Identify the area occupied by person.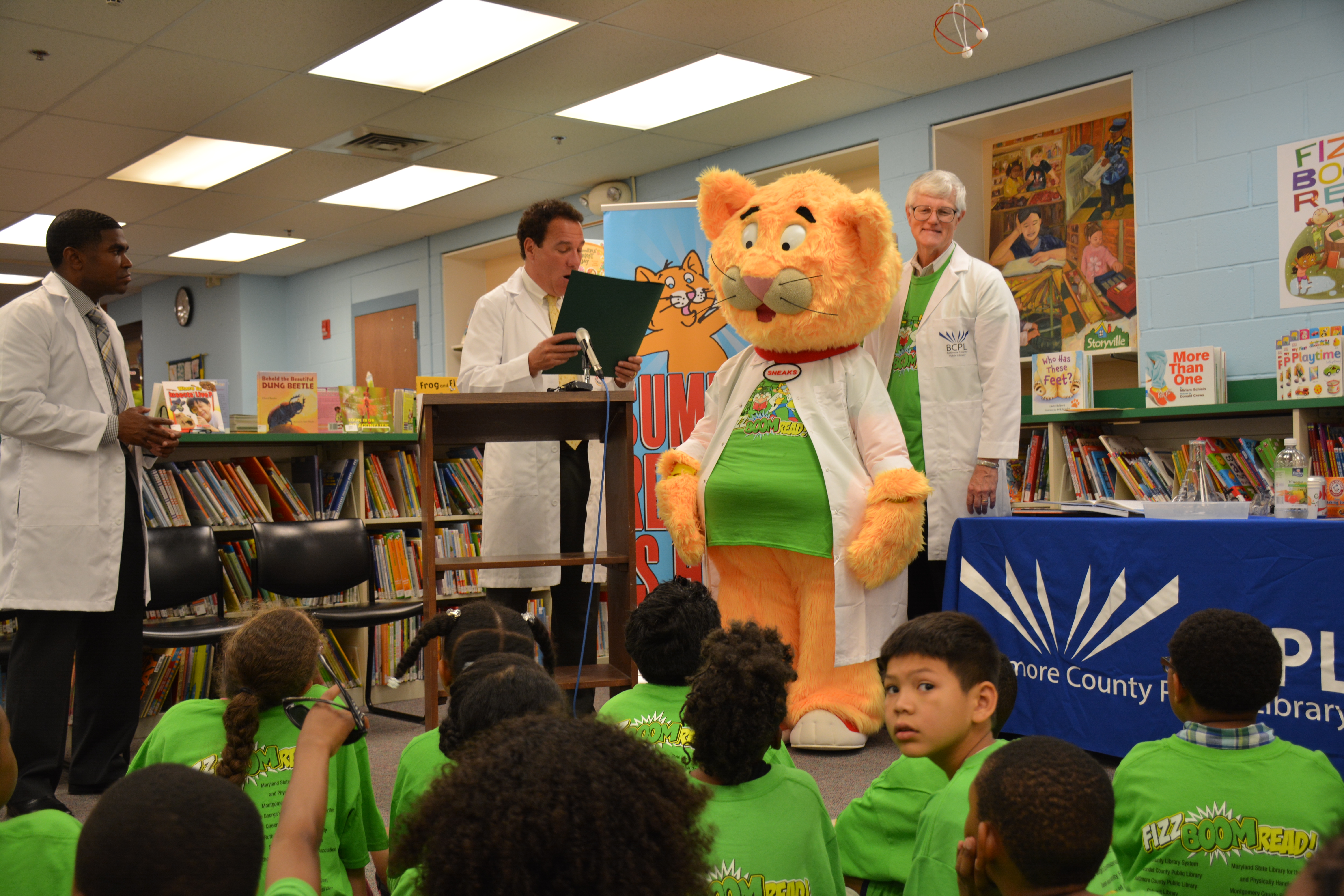
Area: detection(0, 45, 41, 185).
